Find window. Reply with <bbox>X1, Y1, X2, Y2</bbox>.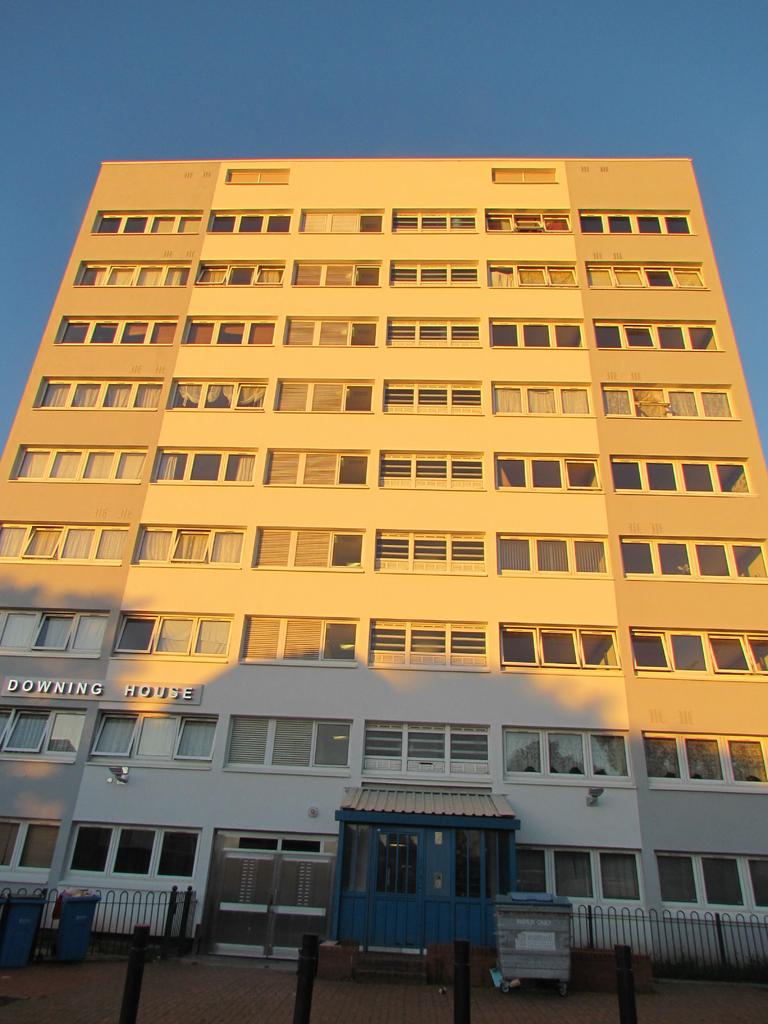
<bbox>680, 458, 716, 495</bbox>.
